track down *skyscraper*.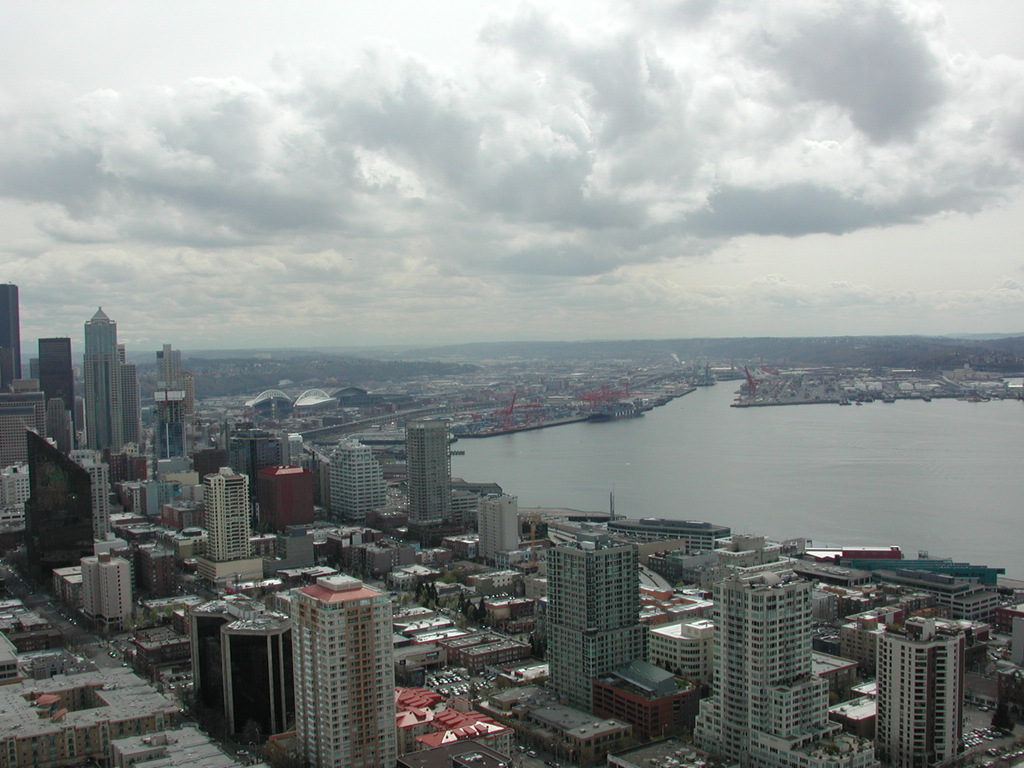
Tracked to x1=691, y1=570, x2=887, y2=762.
